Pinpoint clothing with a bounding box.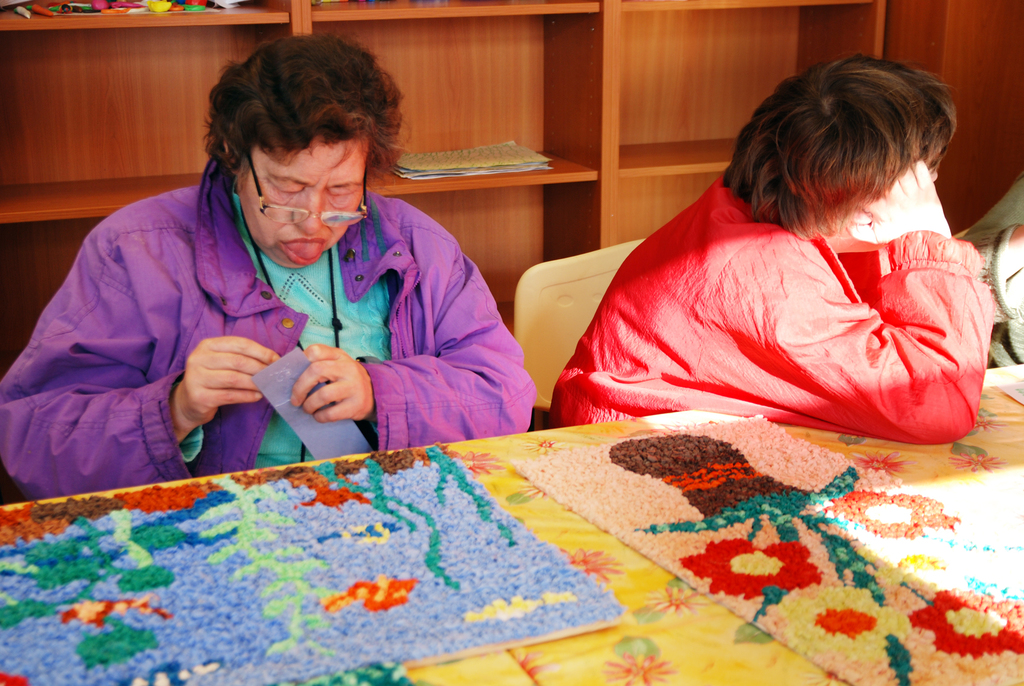
bbox=[0, 153, 540, 494].
